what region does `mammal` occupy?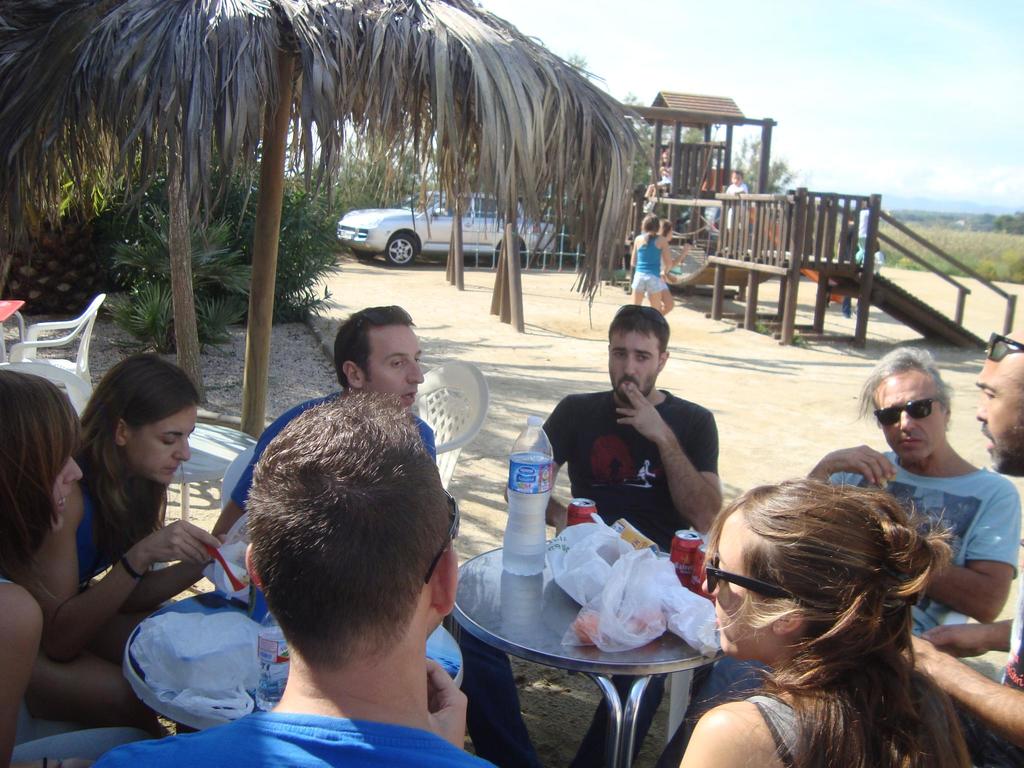
[left=628, top=216, right=673, bottom=314].
